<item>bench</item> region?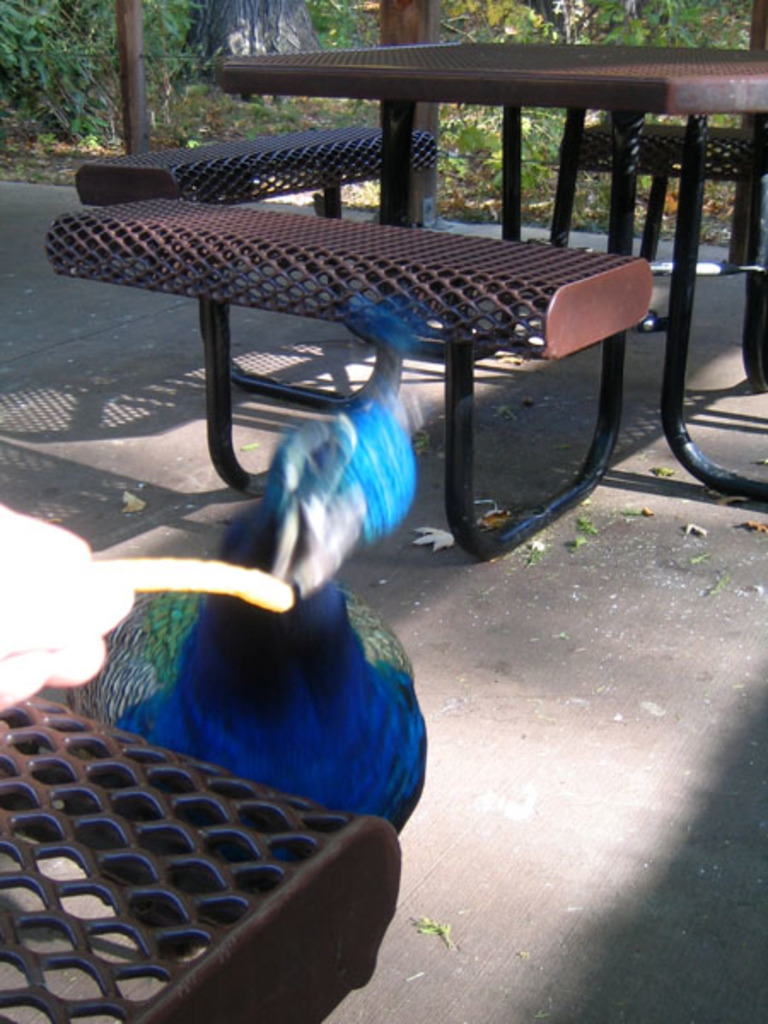
(left=70, top=114, right=451, bottom=348)
